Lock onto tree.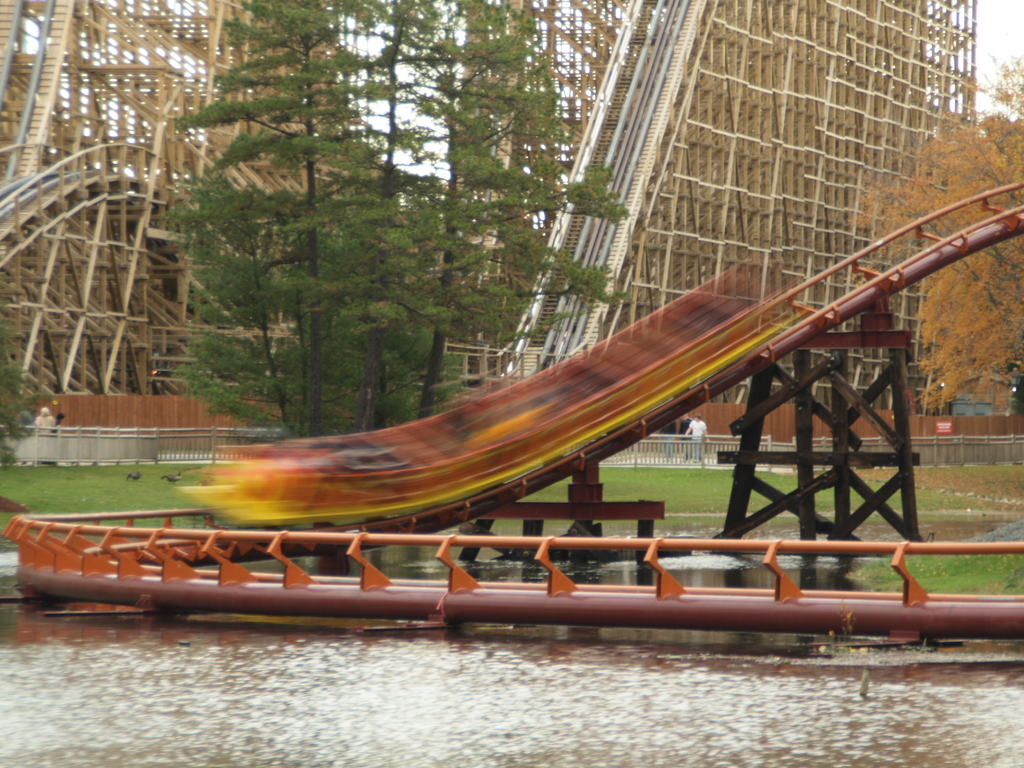
Locked: [358,0,404,414].
